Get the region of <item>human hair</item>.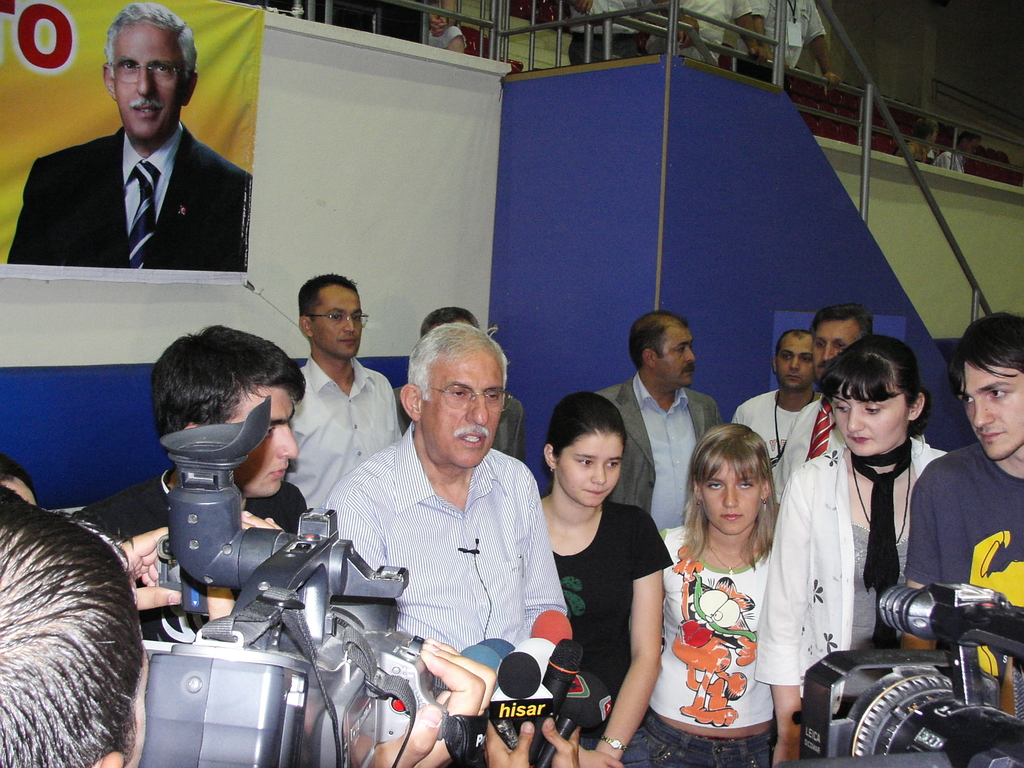
908,118,935,144.
